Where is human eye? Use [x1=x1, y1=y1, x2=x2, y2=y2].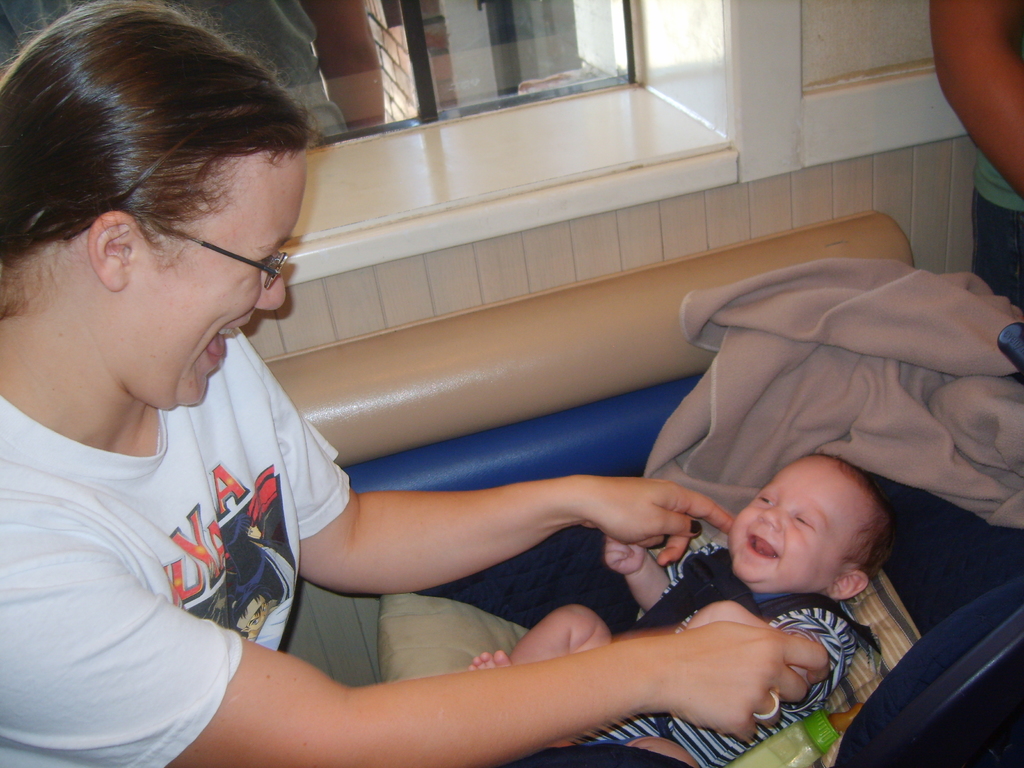
[x1=794, y1=514, x2=816, y2=529].
